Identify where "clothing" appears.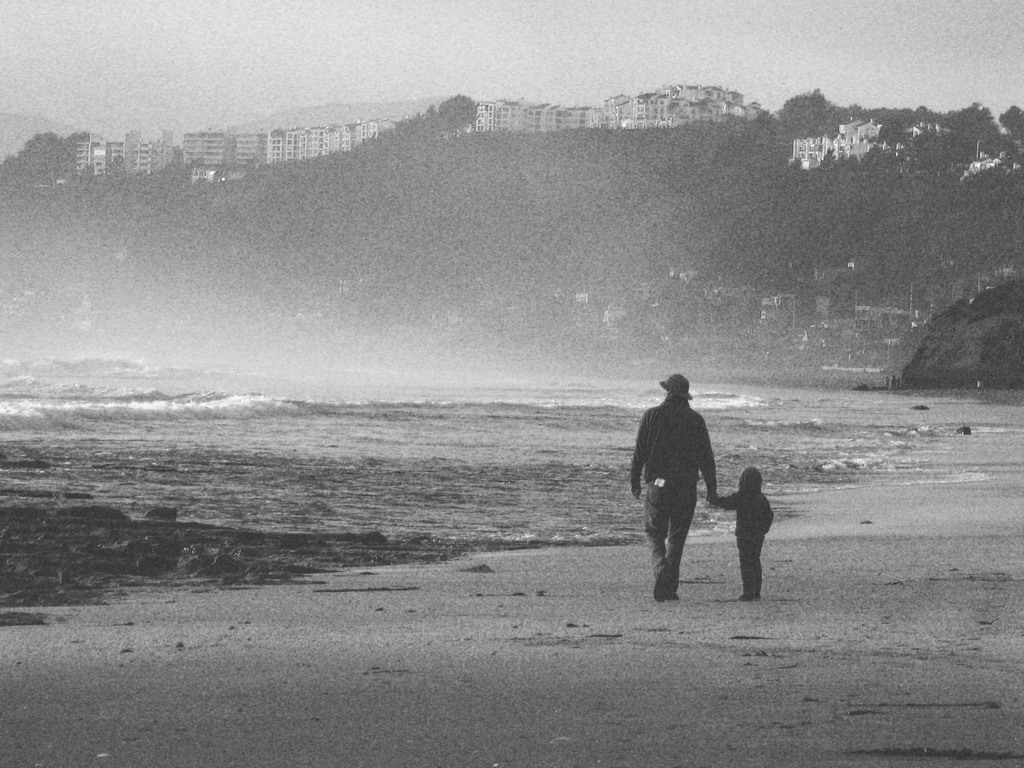
Appears at bbox=(640, 369, 735, 577).
